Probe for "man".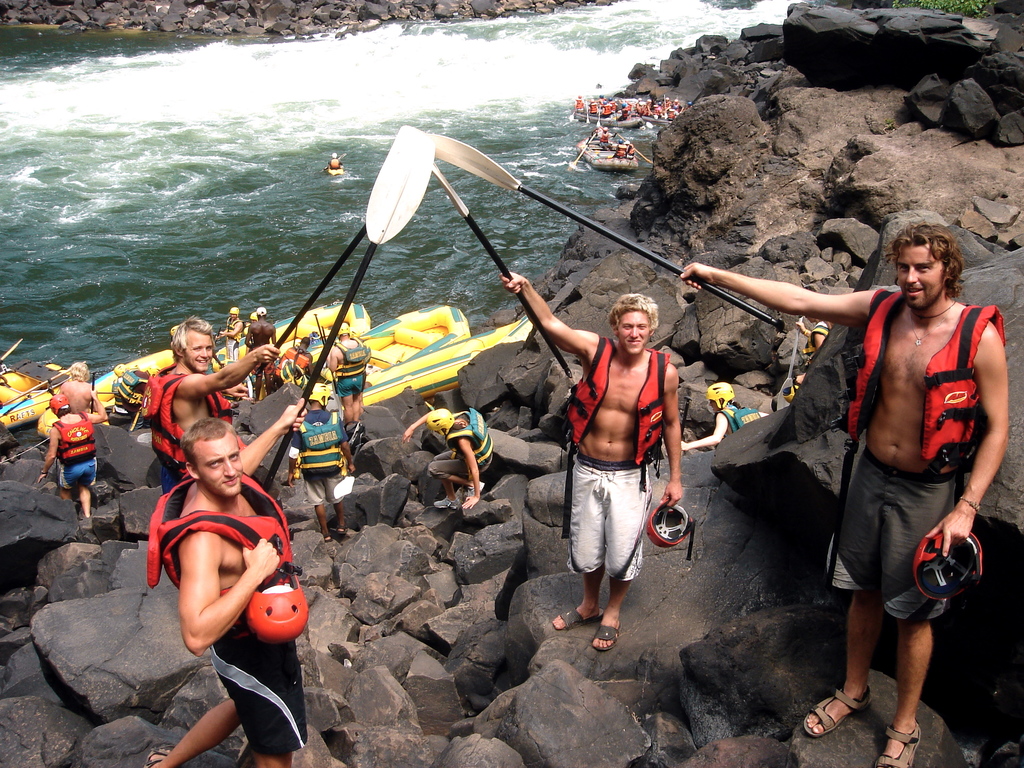
Probe result: {"x1": 490, "y1": 271, "x2": 685, "y2": 654}.
